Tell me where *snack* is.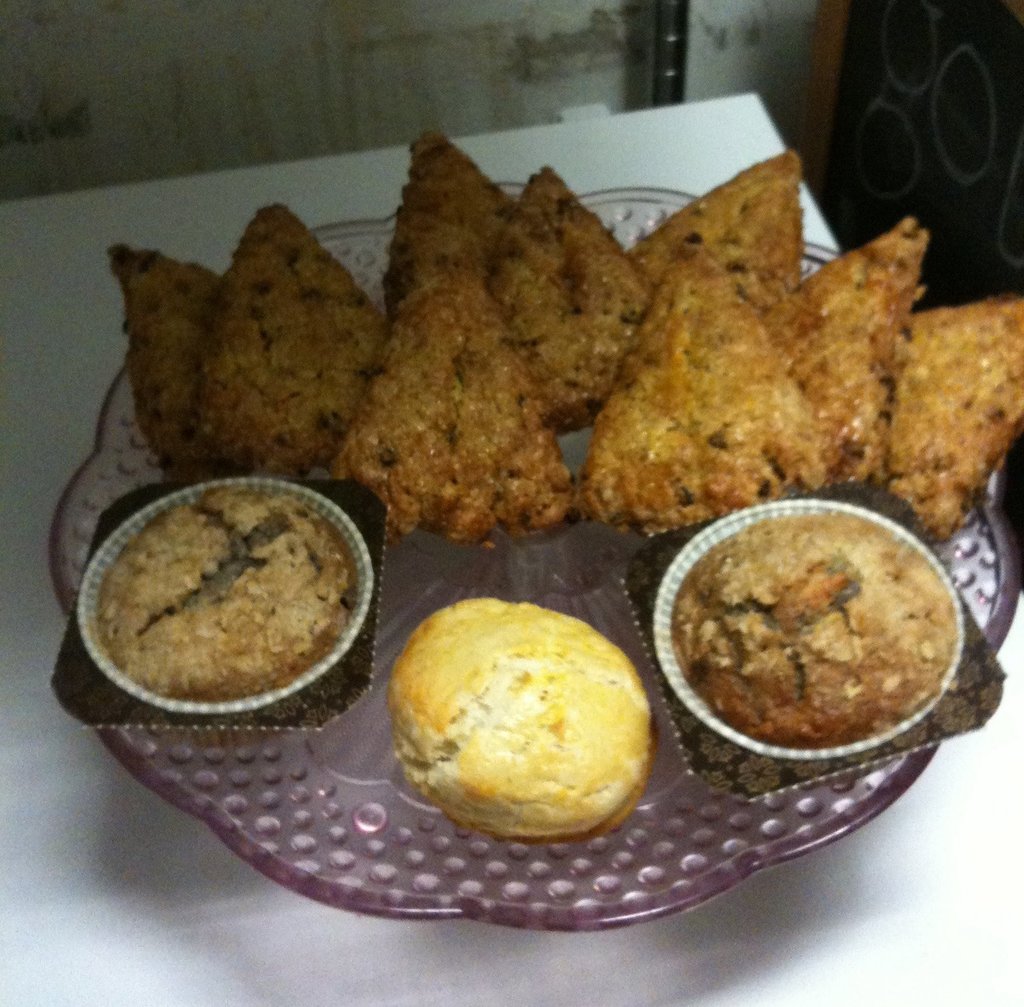
*snack* is at locate(482, 165, 655, 434).
